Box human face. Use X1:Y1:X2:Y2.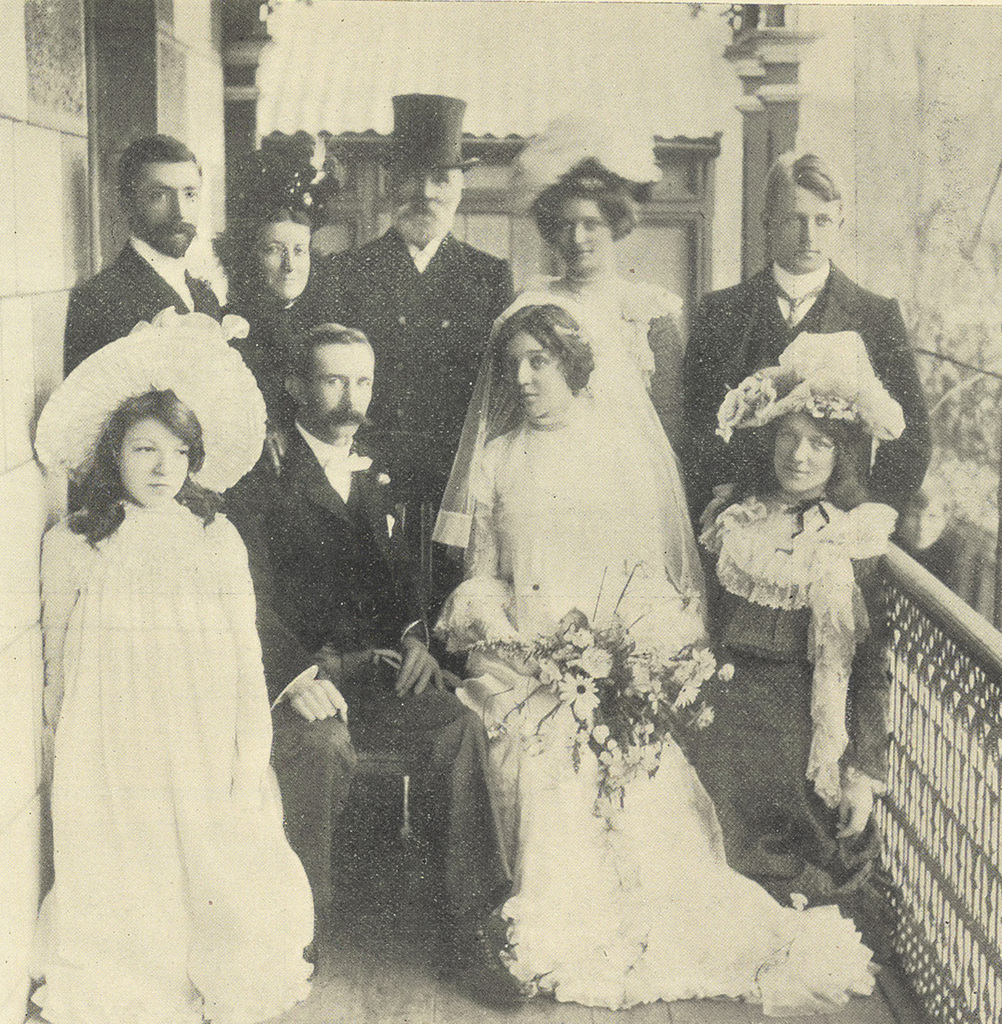
504:330:567:419.
